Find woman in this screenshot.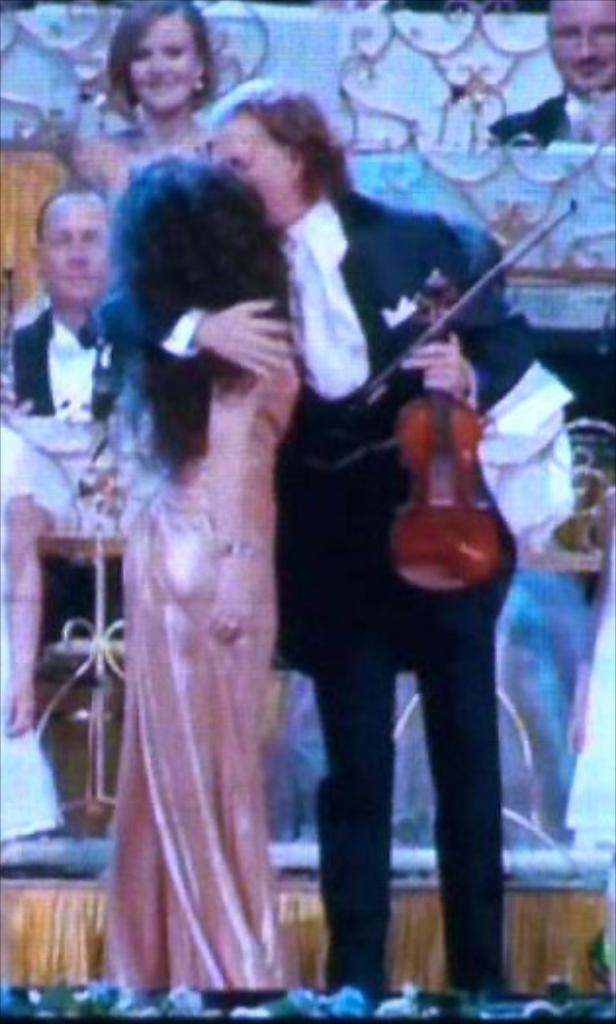
The bounding box for woman is bbox(76, 0, 233, 217).
